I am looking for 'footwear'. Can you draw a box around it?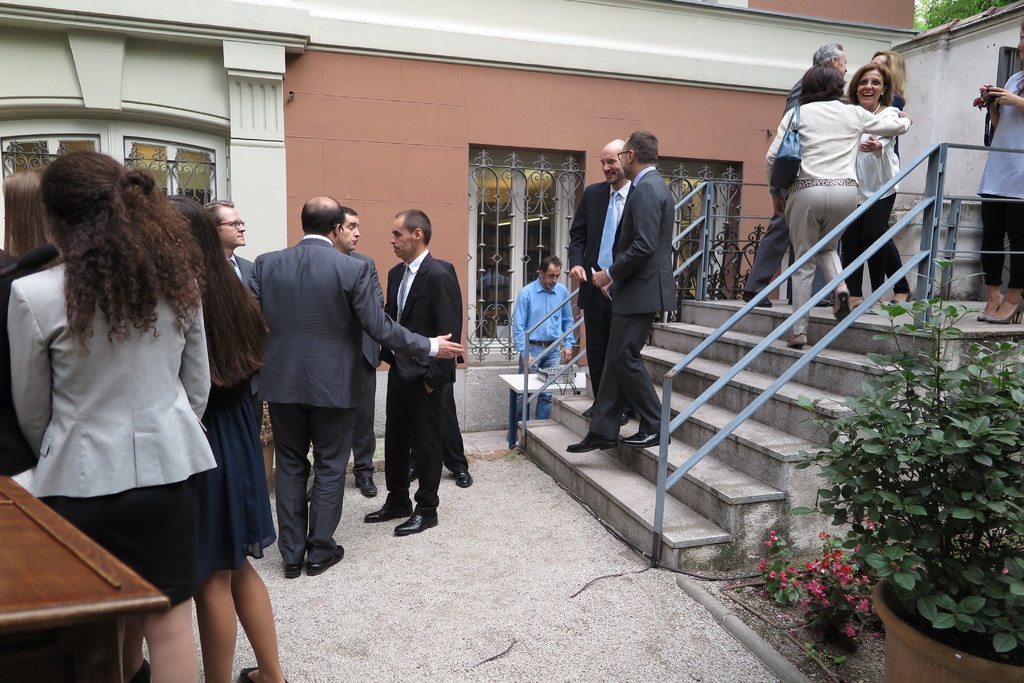
Sure, the bounding box is detection(240, 666, 287, 682).
